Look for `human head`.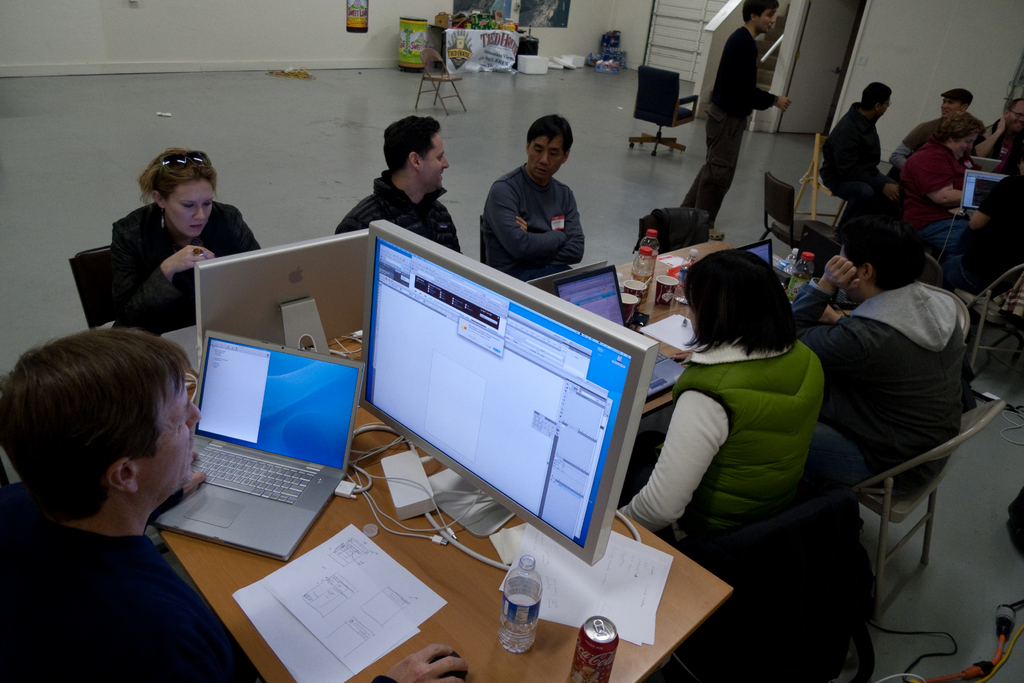
Found: box(740, 0, 781, 36).
